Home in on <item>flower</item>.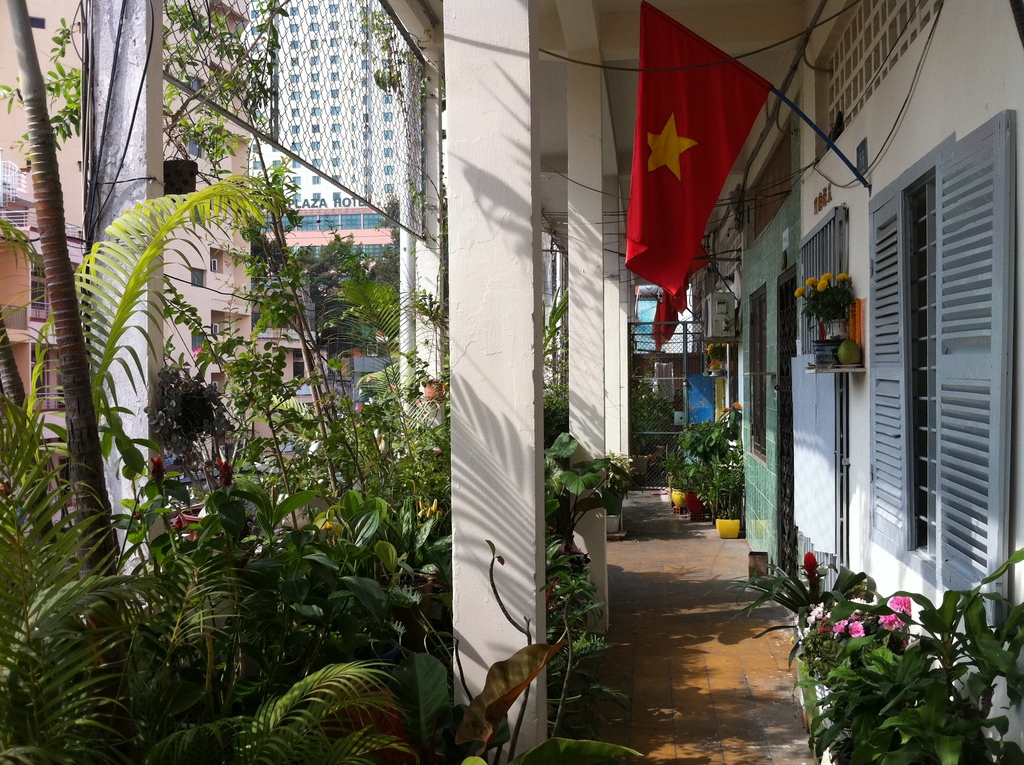
Homed in at left=148, top=453, right=168, bottom=483.
